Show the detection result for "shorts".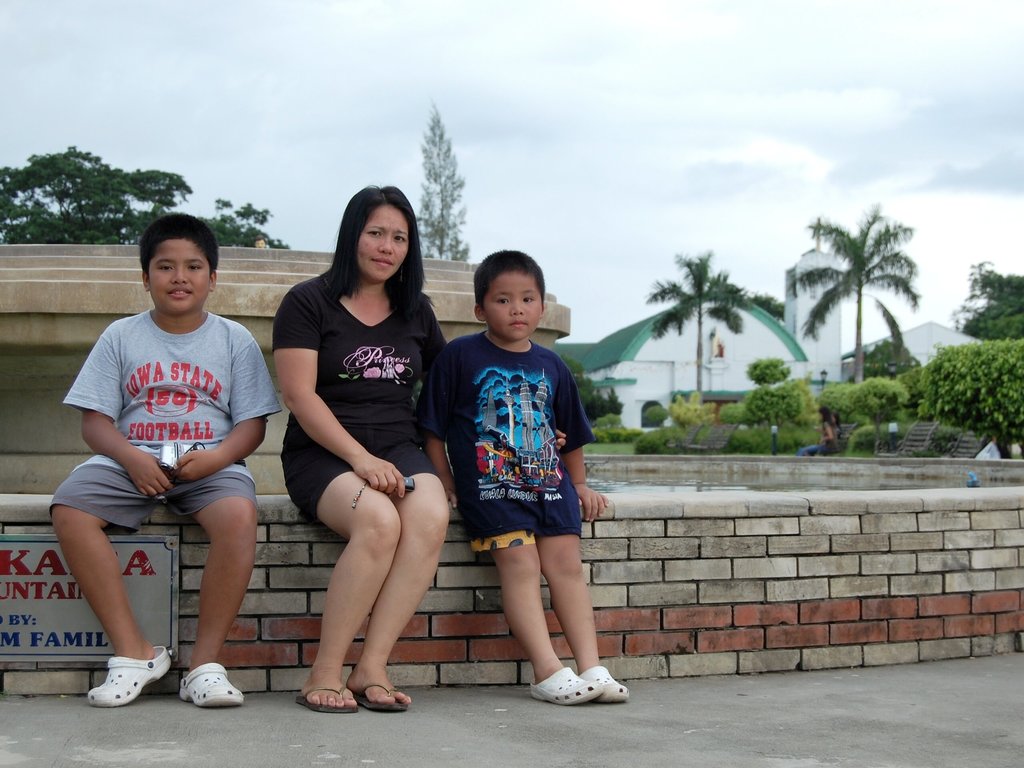
rect(51, 463, 260, 536).
